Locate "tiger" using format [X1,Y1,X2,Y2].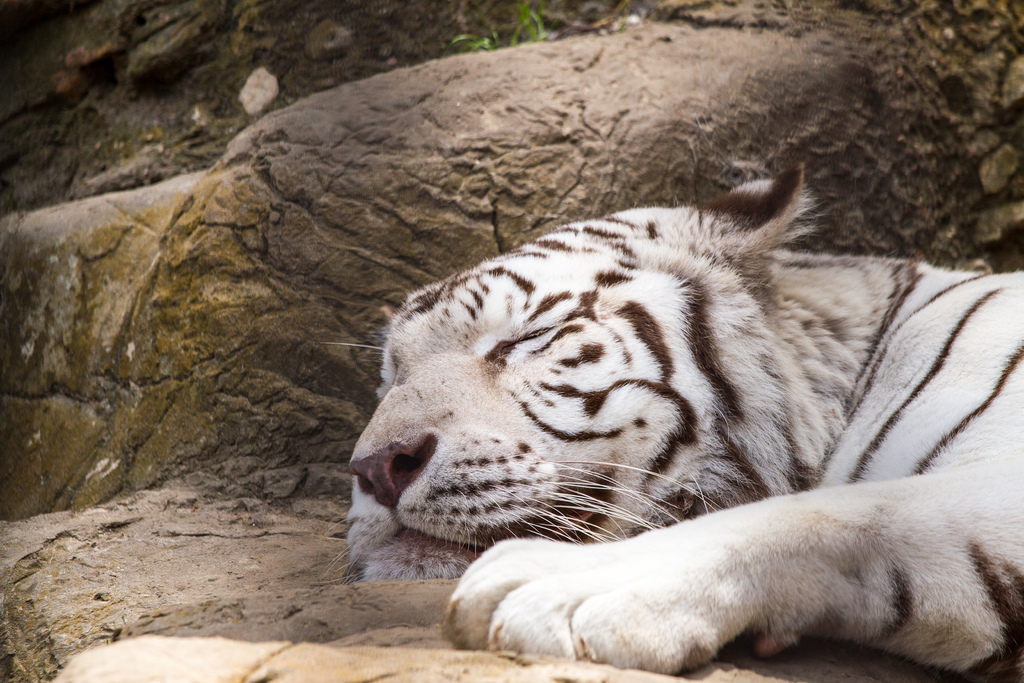
[319,165,1023,673].
